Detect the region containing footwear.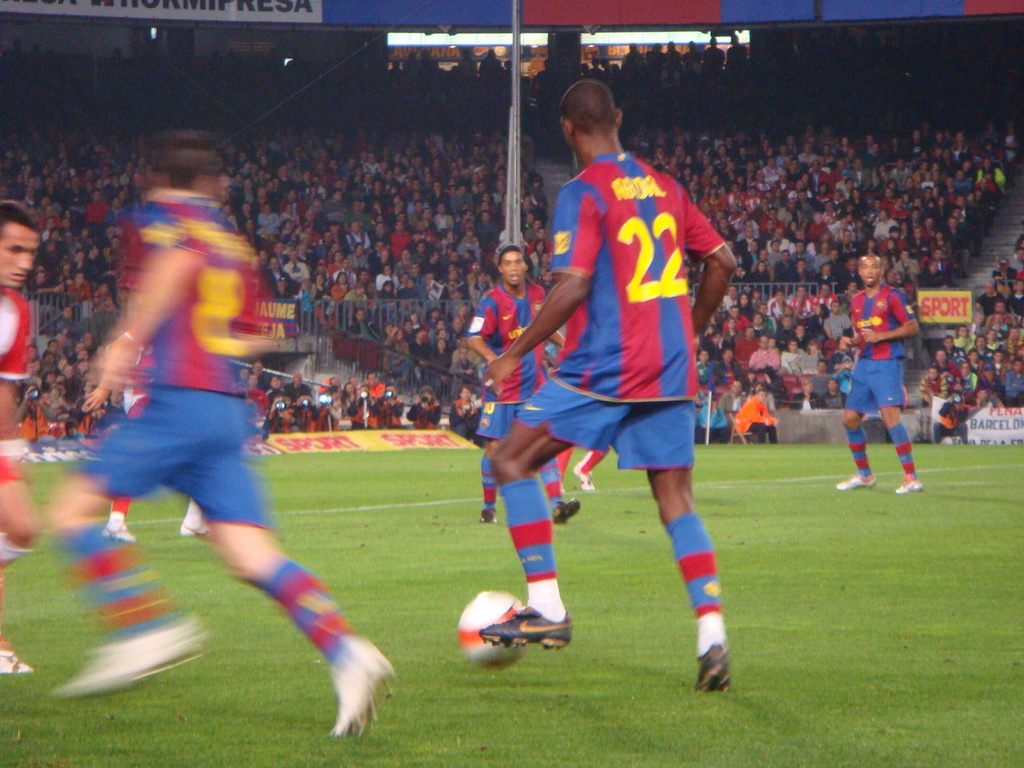
835/471/878/491.
